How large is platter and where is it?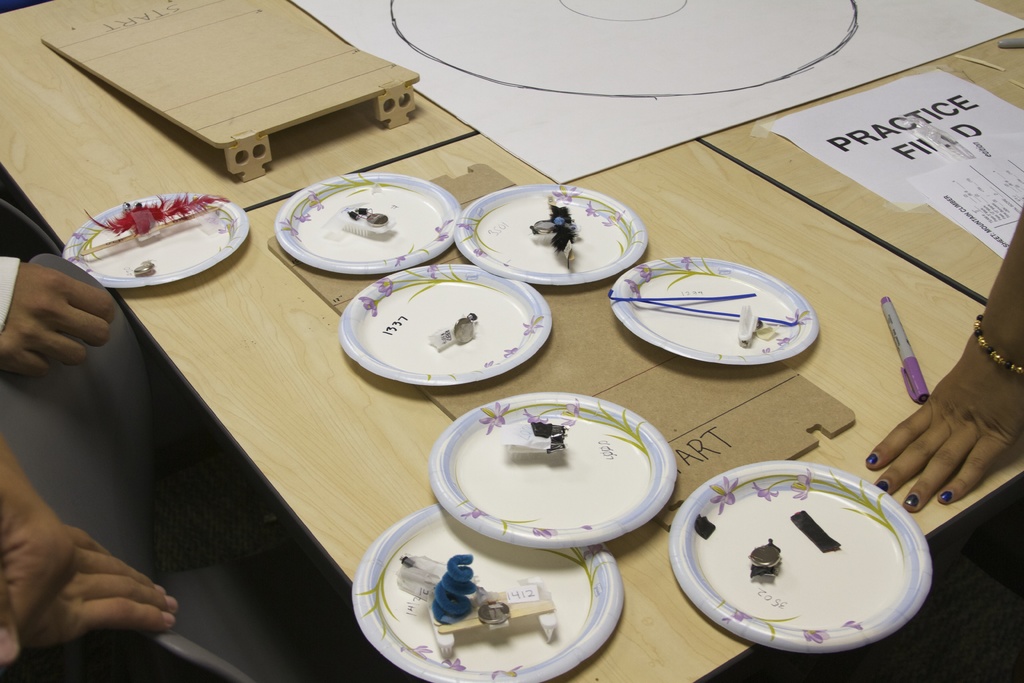
Bounding box: crop(340, 262, 556, 383).
